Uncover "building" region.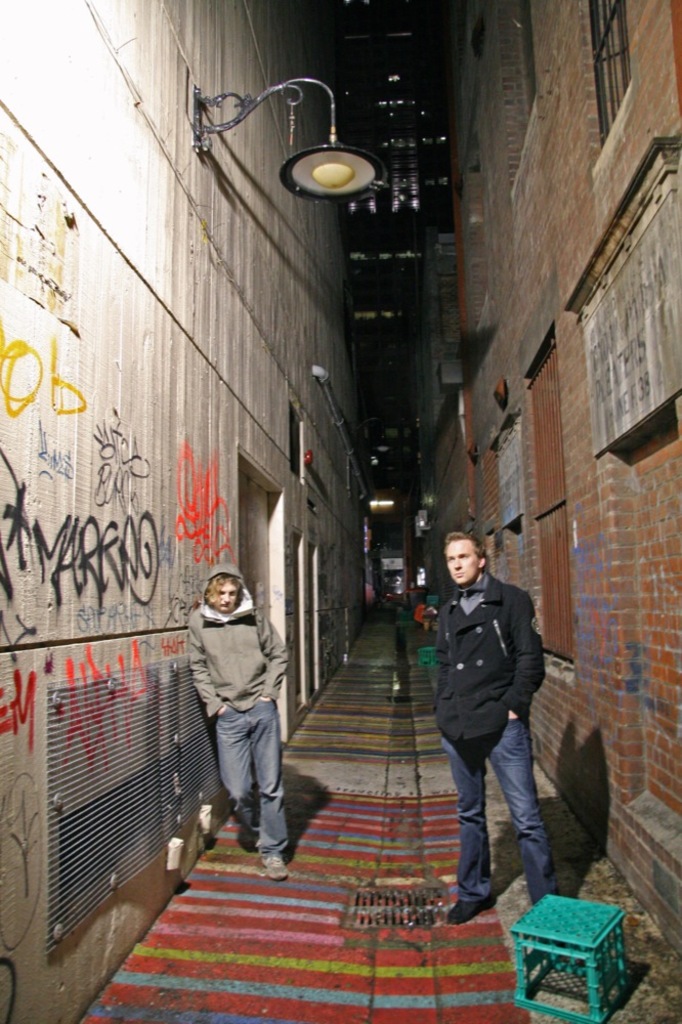
Uncovered: x1=418, y1=223, x2=447, y2=613.
